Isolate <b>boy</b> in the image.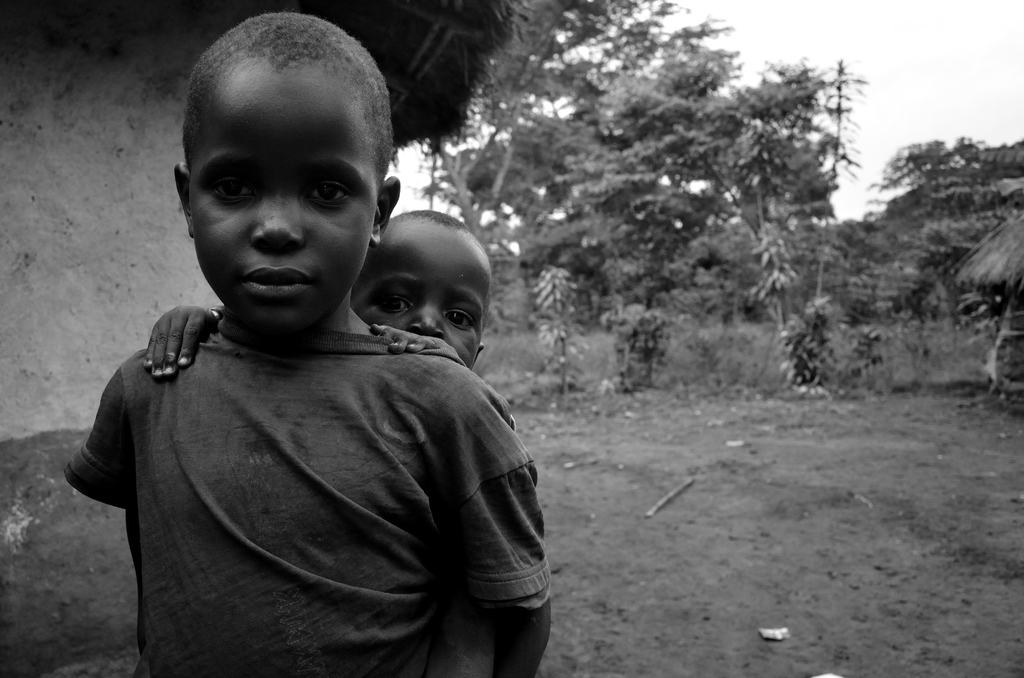
Isolated region: BBox(47, 32, 543, 649).
